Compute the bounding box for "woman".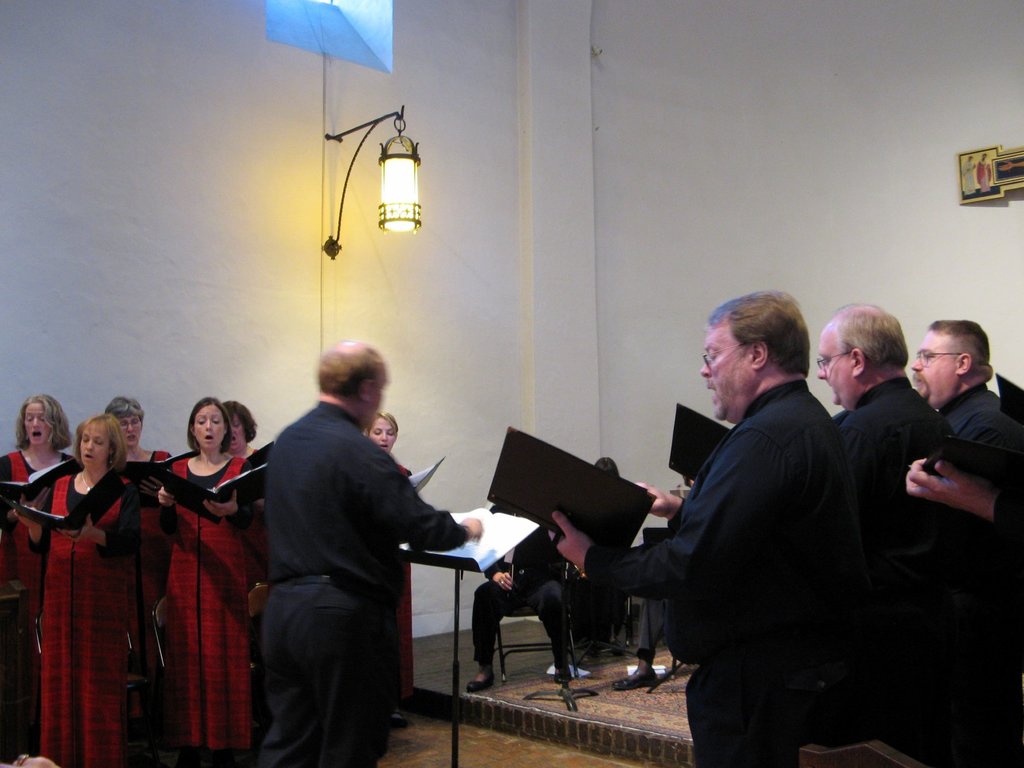
Rect(10, 414, 140, 767).
